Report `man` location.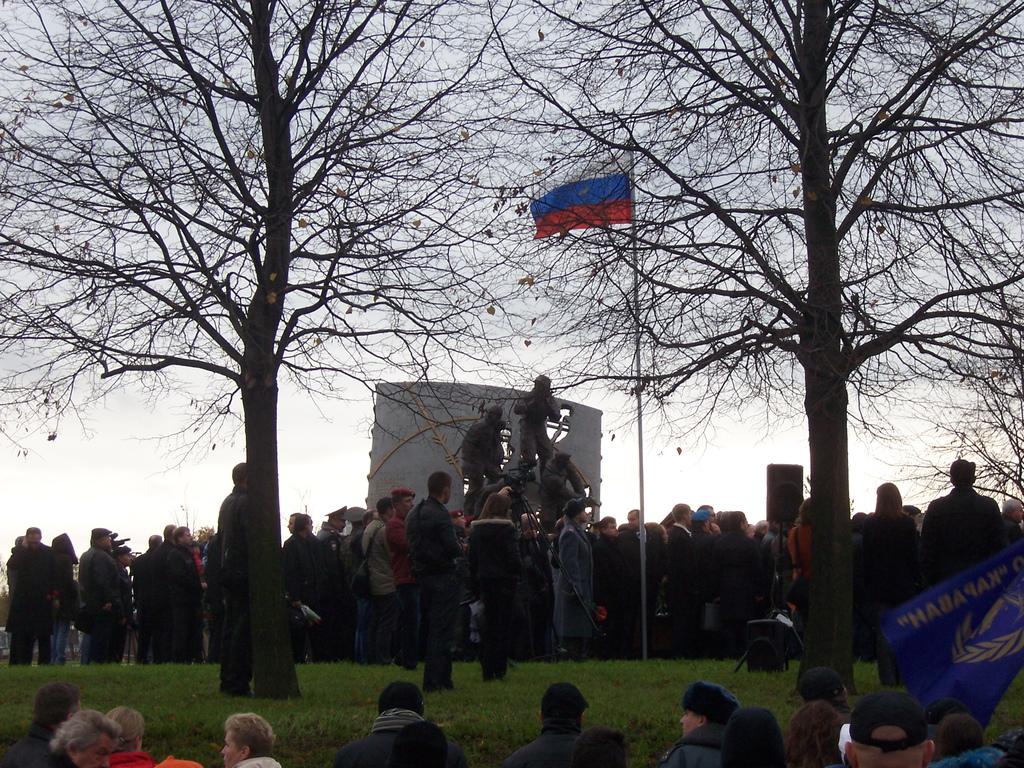
Report: l=658, t=682, r=743, b=767.
